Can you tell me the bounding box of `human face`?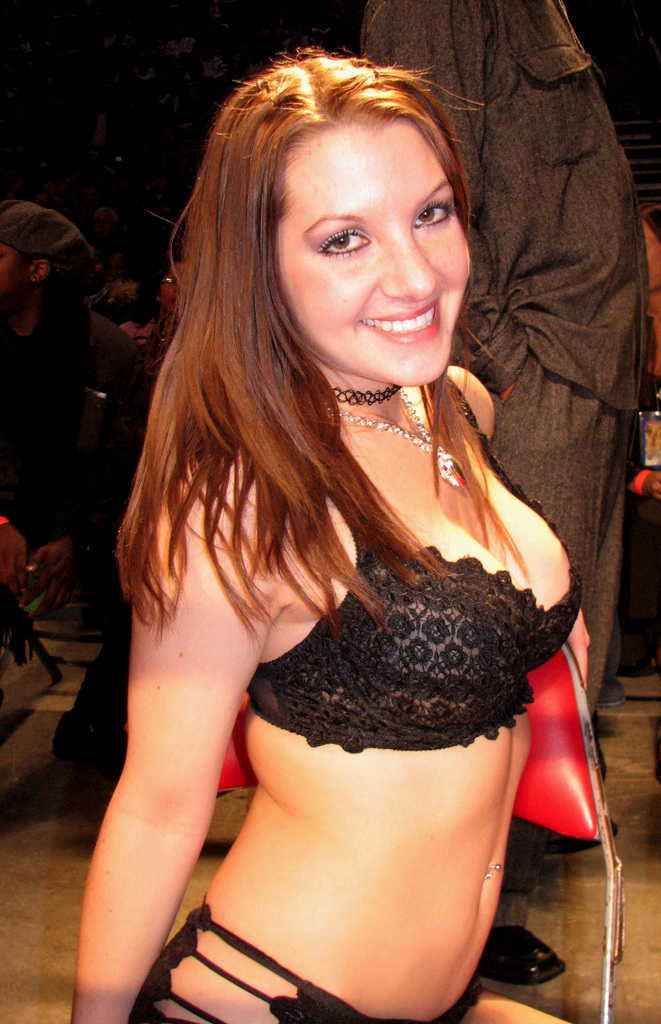
[275,125,472,386].
